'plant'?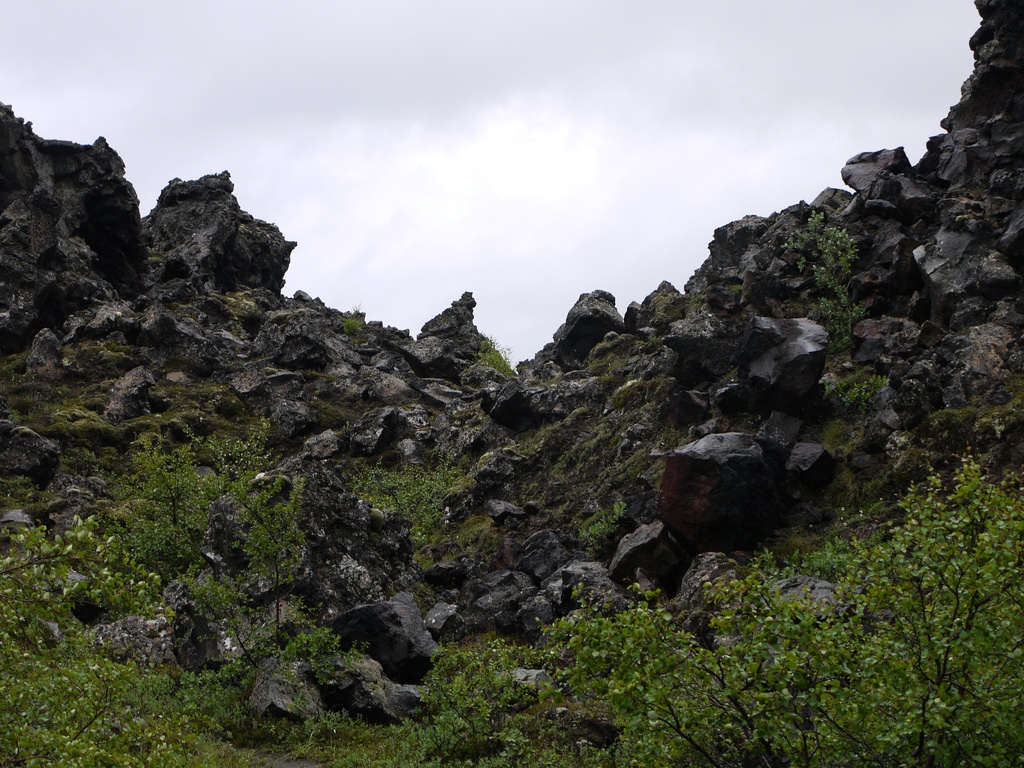
box=[111, 432, 235, 571]
